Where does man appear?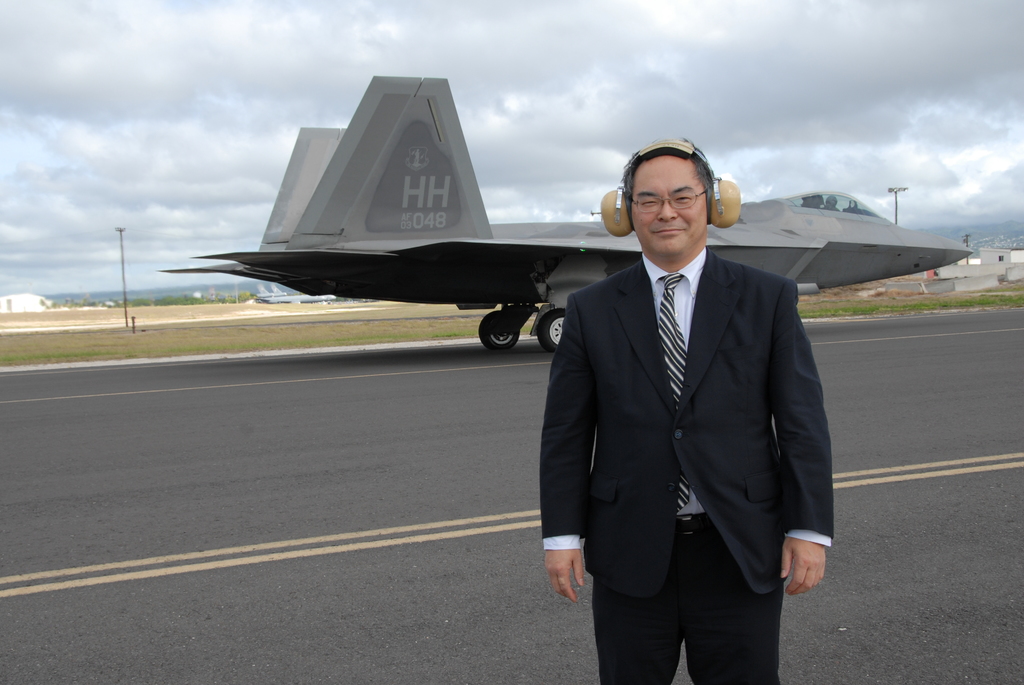
Appears at box(559, 123, 860, 668).
